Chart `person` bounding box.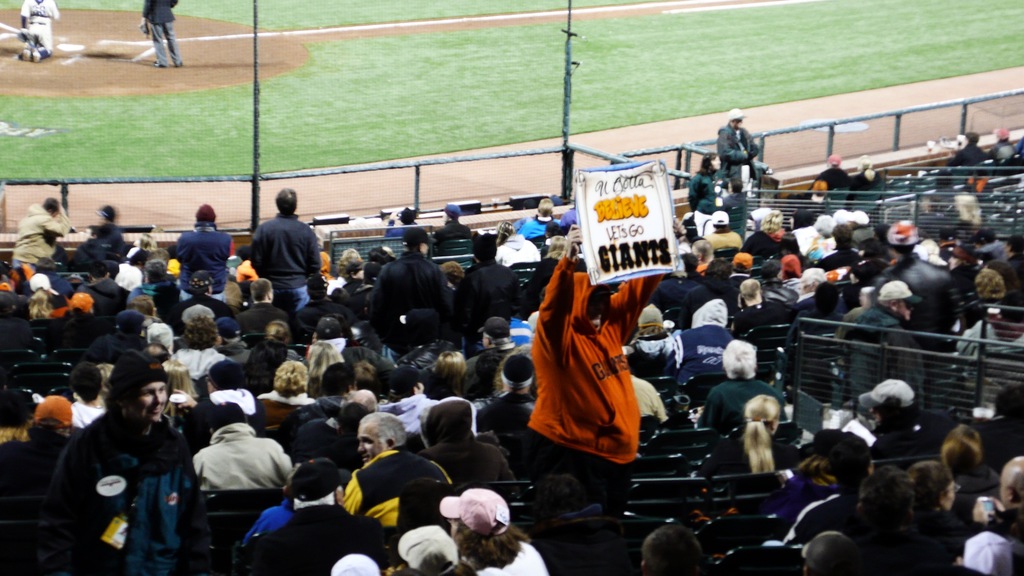
Charted: [138,0,184,66].
